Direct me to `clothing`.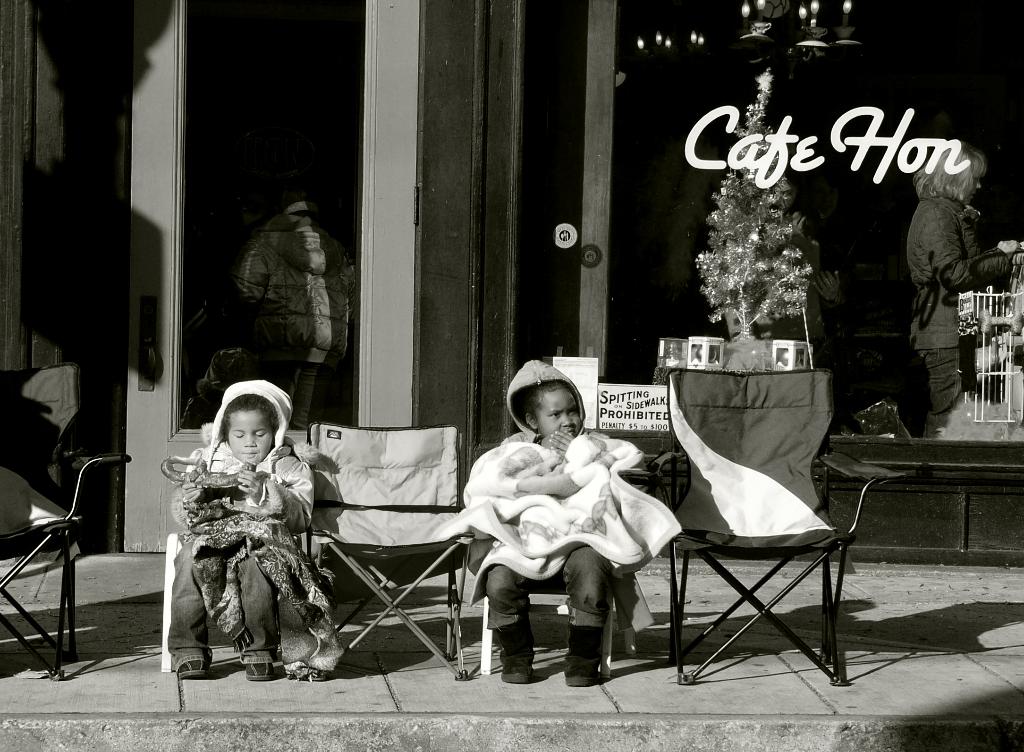
Direction: <box>168,427,327,669</box>.
